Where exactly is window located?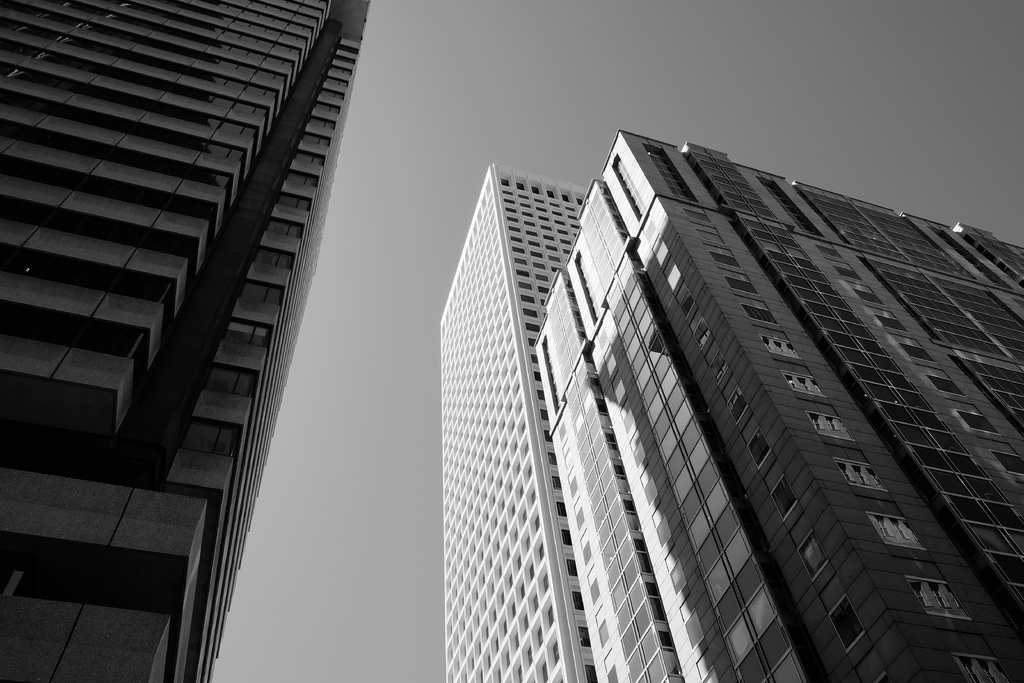
Its bounding box is left=653, top=237, right=671, bottom=263.
